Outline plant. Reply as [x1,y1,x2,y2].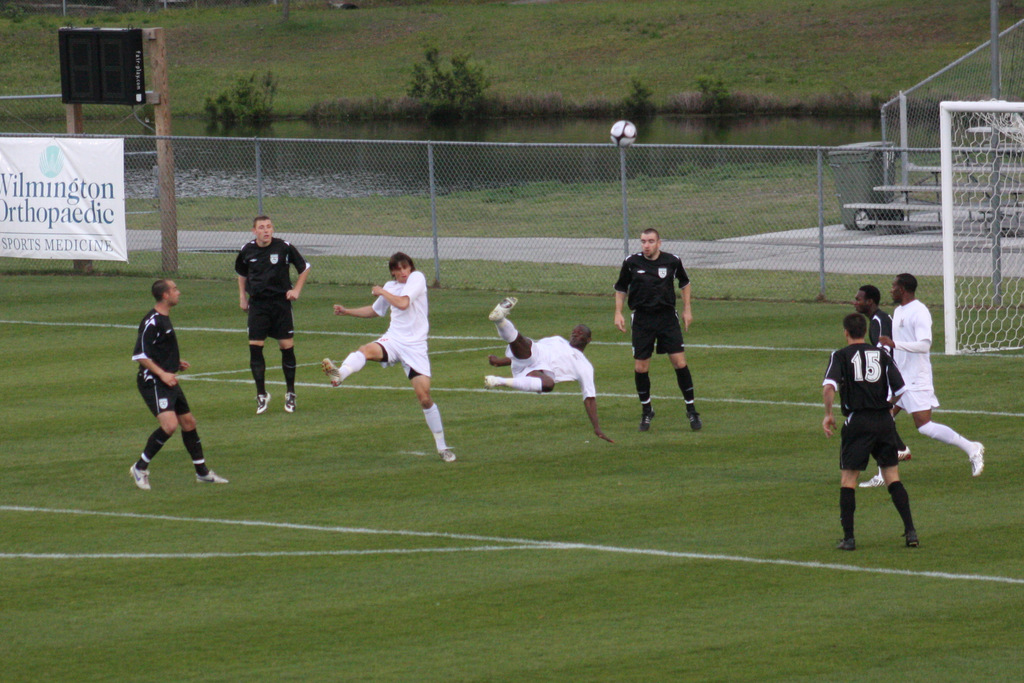
[687,68,731,106].
